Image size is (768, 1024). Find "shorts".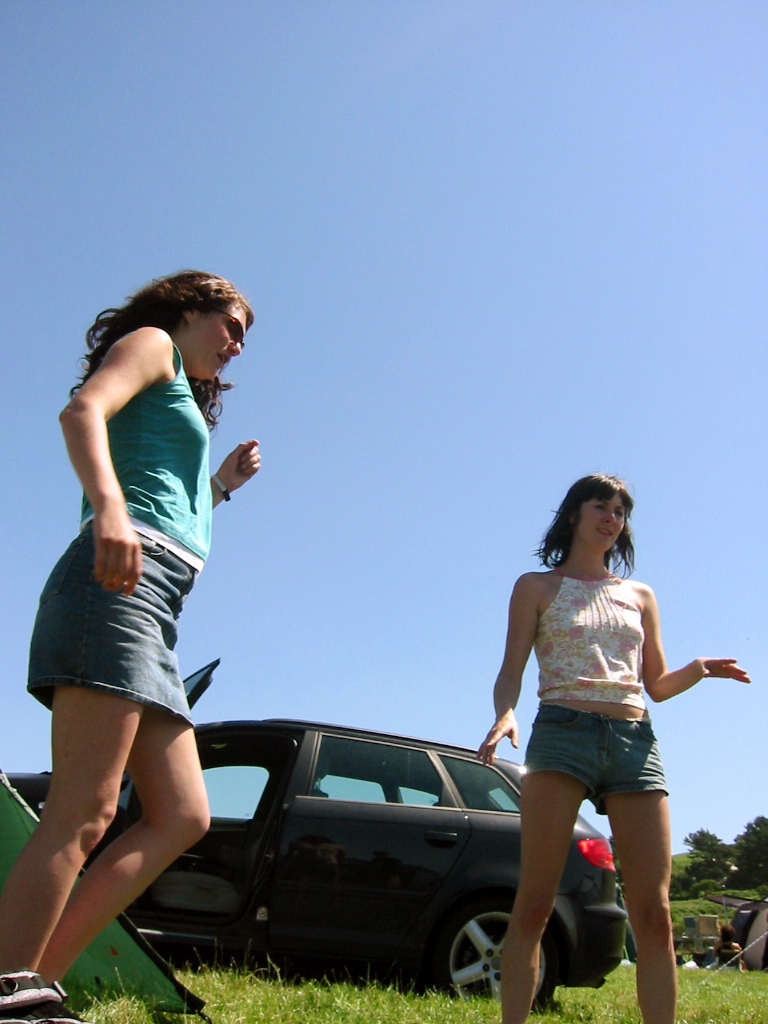
[left=30, top=533, right=195, bottom=735].
